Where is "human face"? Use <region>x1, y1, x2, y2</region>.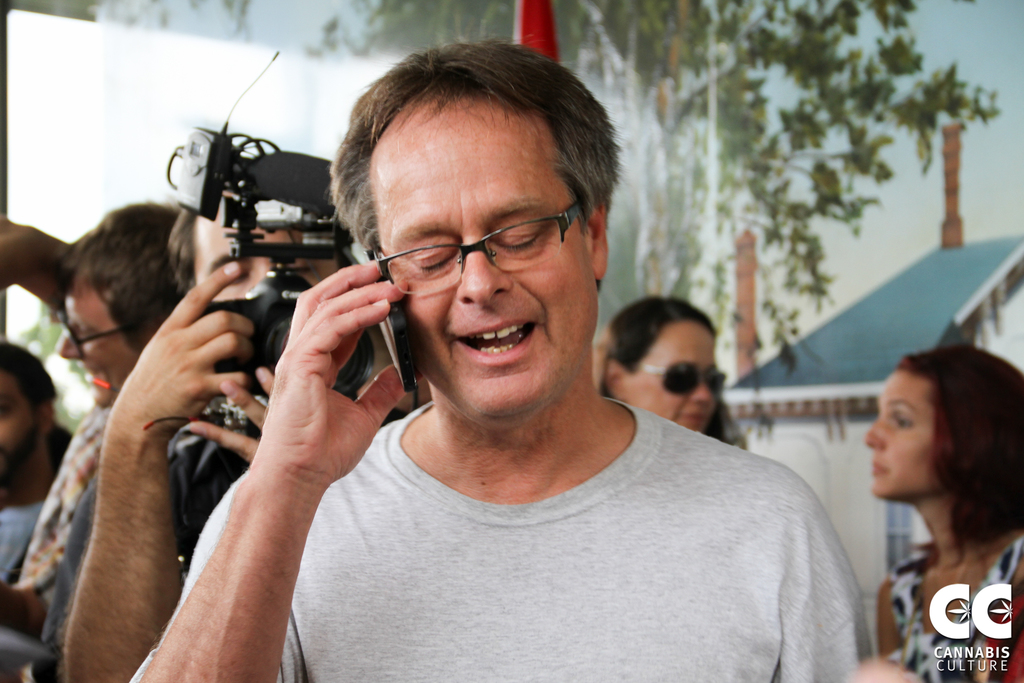
<region>360, 98, 604, 431</region>.
